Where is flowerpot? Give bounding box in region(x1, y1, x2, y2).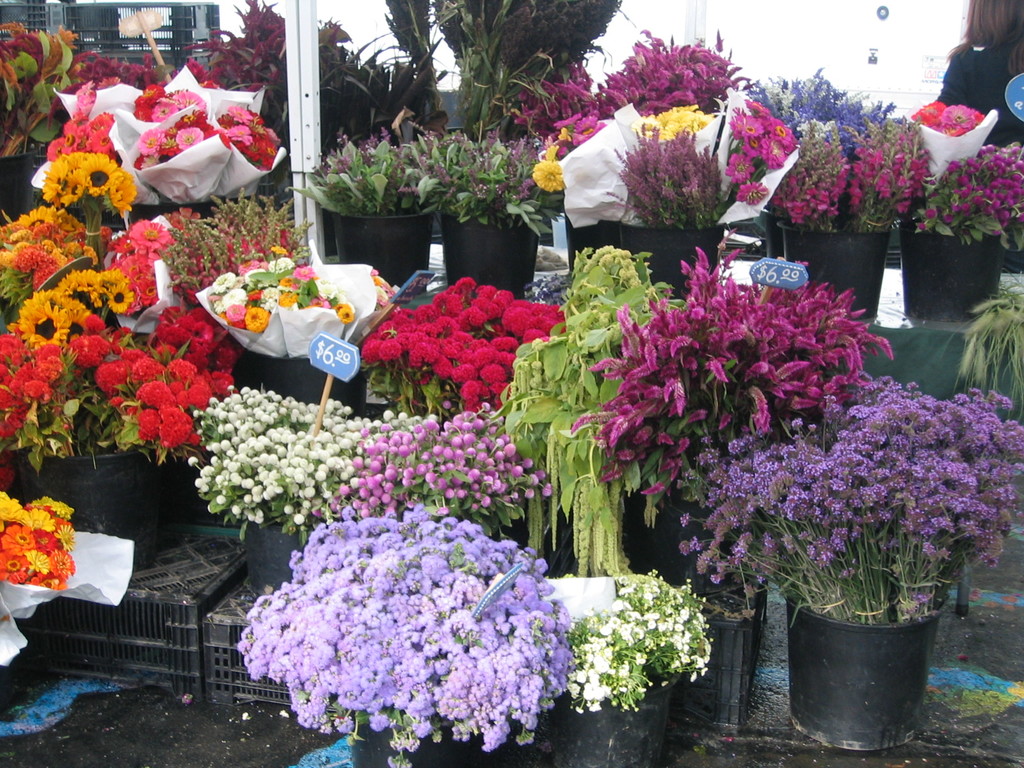
region(447, 220, 536, 296).
